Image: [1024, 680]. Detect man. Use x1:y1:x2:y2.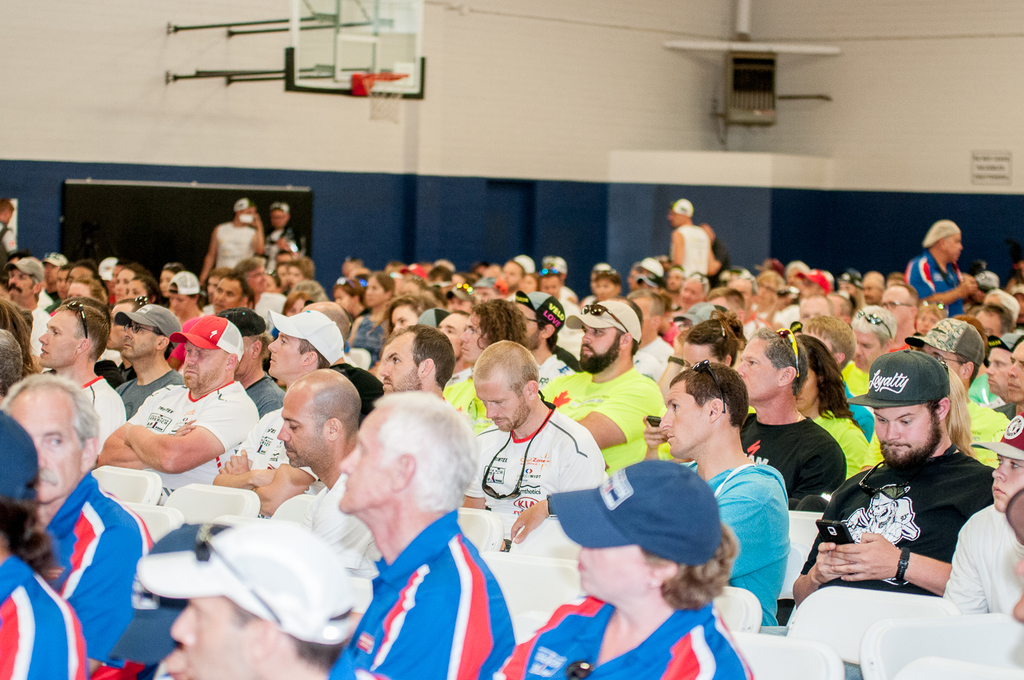
254:195:307:273.
